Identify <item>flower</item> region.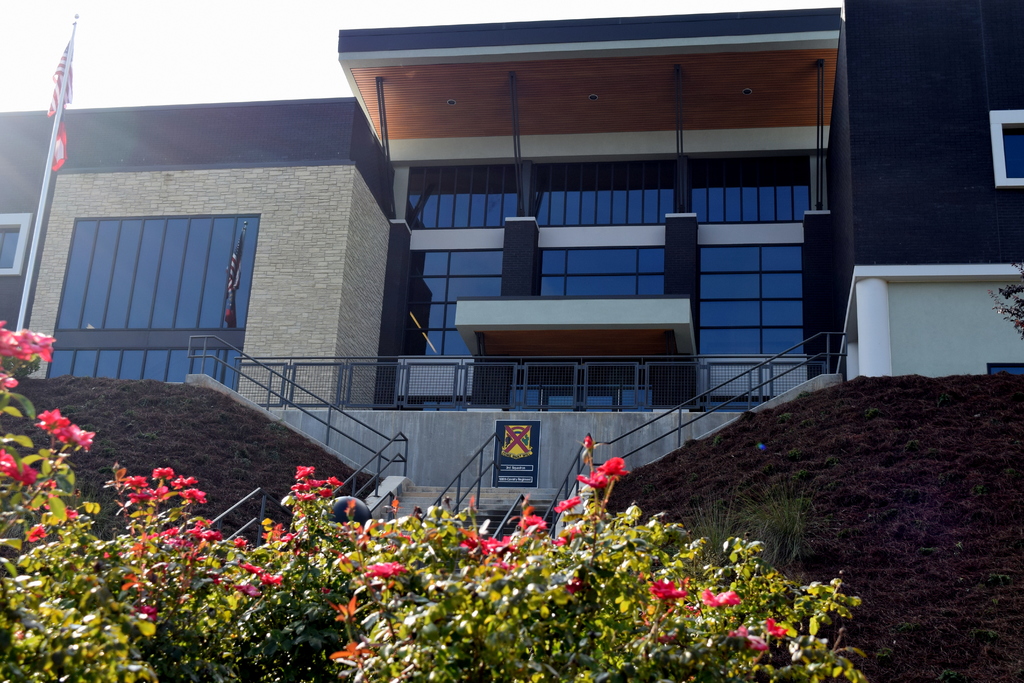
Region: rect(153, 486, 168, 502).
